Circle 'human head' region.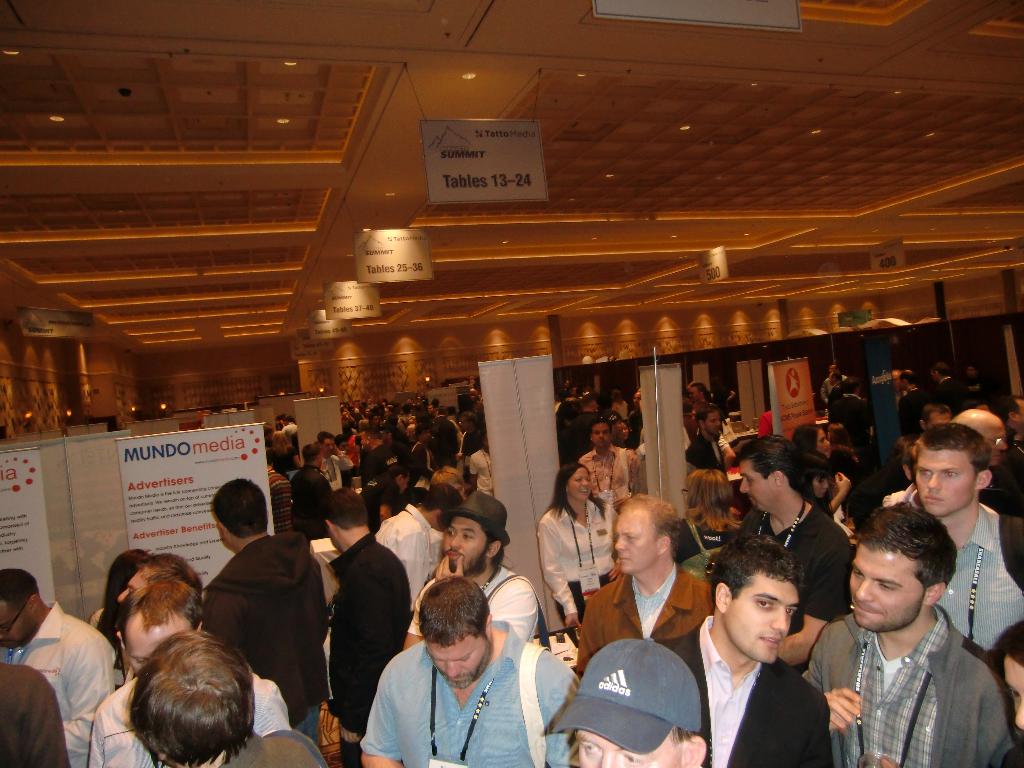
Region: rect(913, 423, 991, 515).
